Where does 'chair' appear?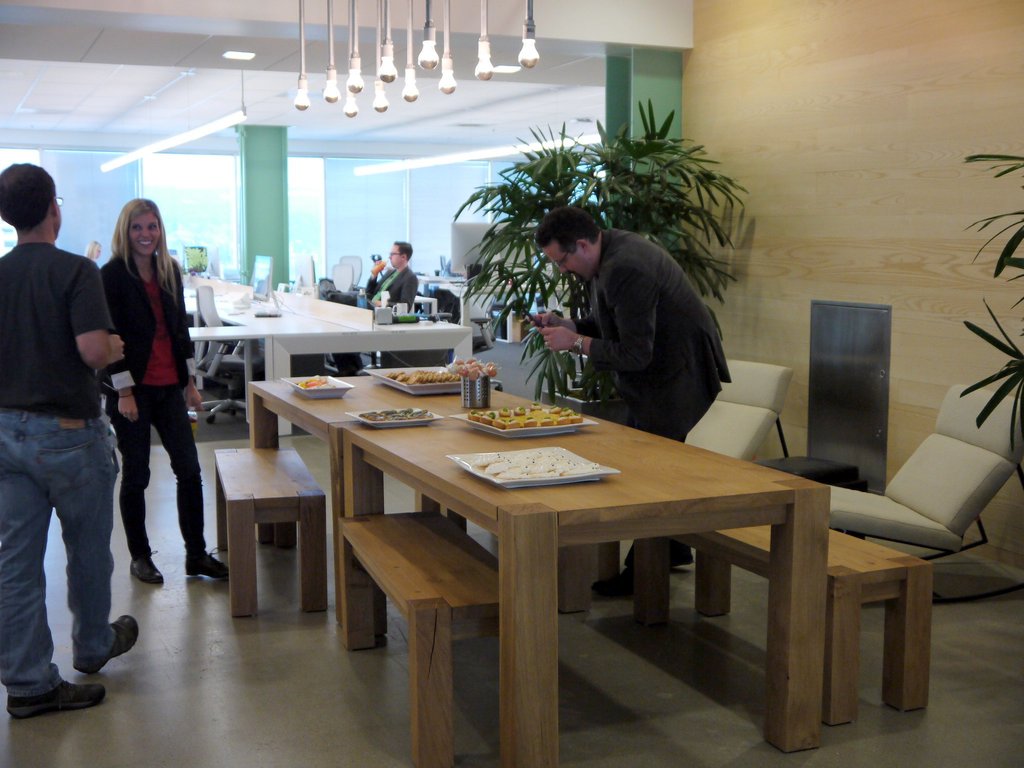
Appears at pyautogui.locateOnScreen(340, 257, 362, 294).
